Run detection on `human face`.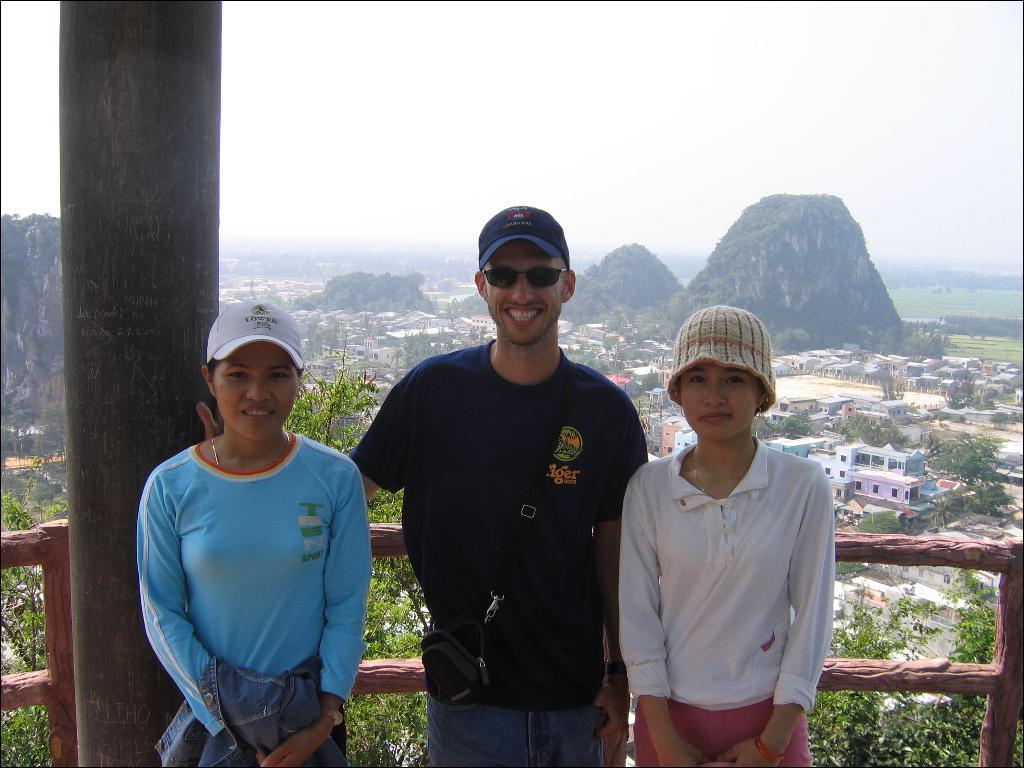
Result: rect(676, 361, 759, 443).
